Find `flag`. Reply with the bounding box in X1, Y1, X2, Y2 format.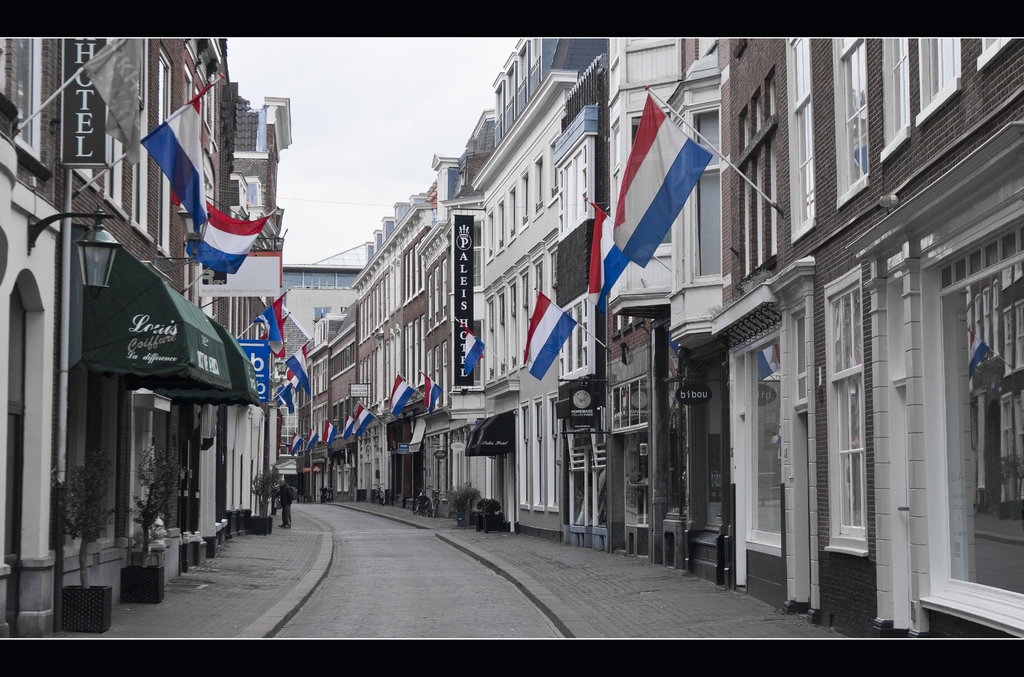
422, 370, 444, 420.
